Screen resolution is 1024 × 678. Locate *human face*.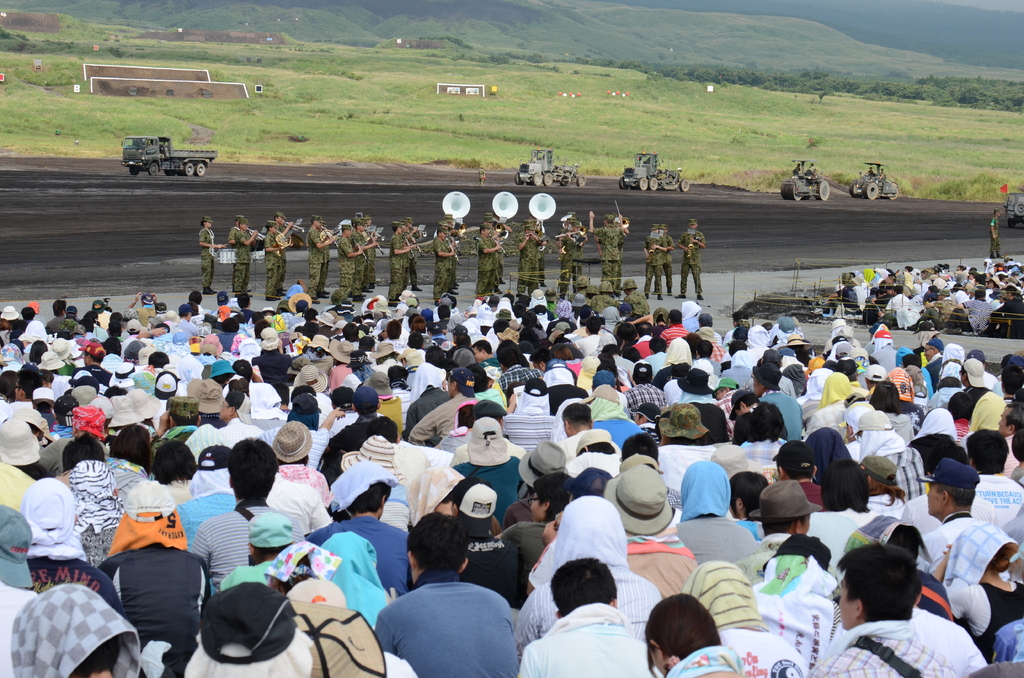
bbox(924, 485, 943, 516).
